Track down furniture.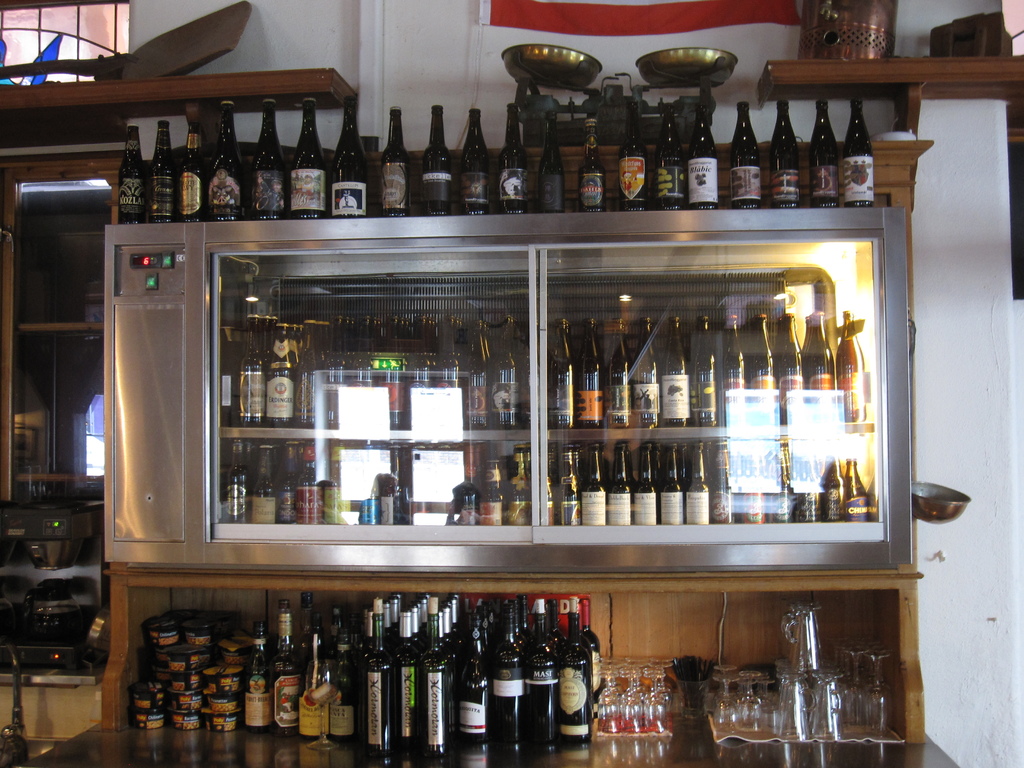
Tracked to bbox=(0, 140, 934, 757).
